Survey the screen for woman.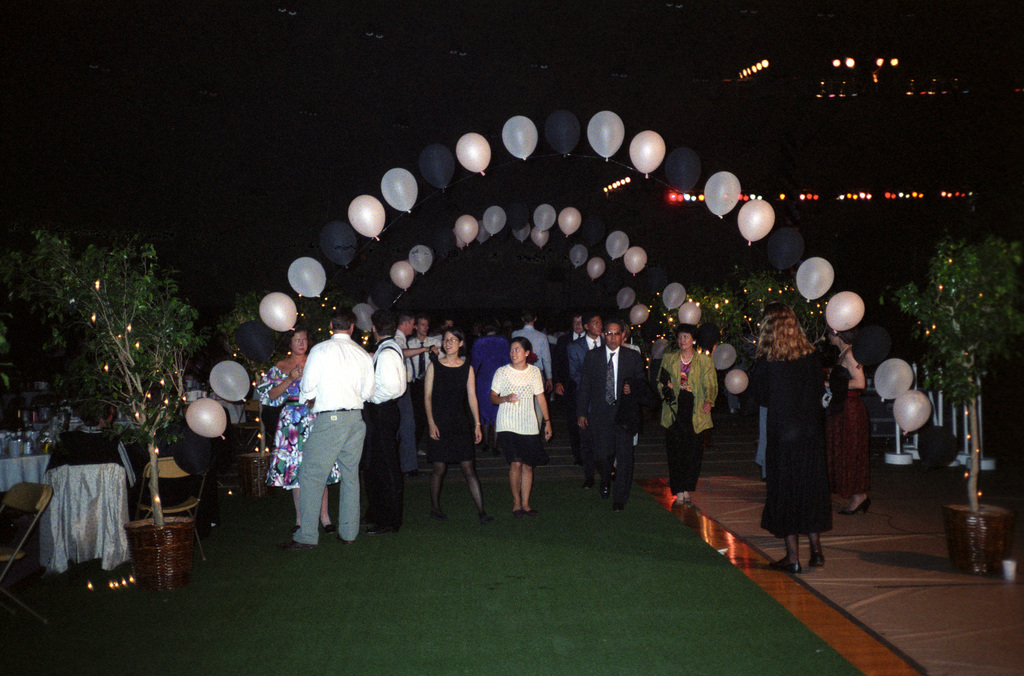
Survey found: select_region(825, 328, 871, 518).
